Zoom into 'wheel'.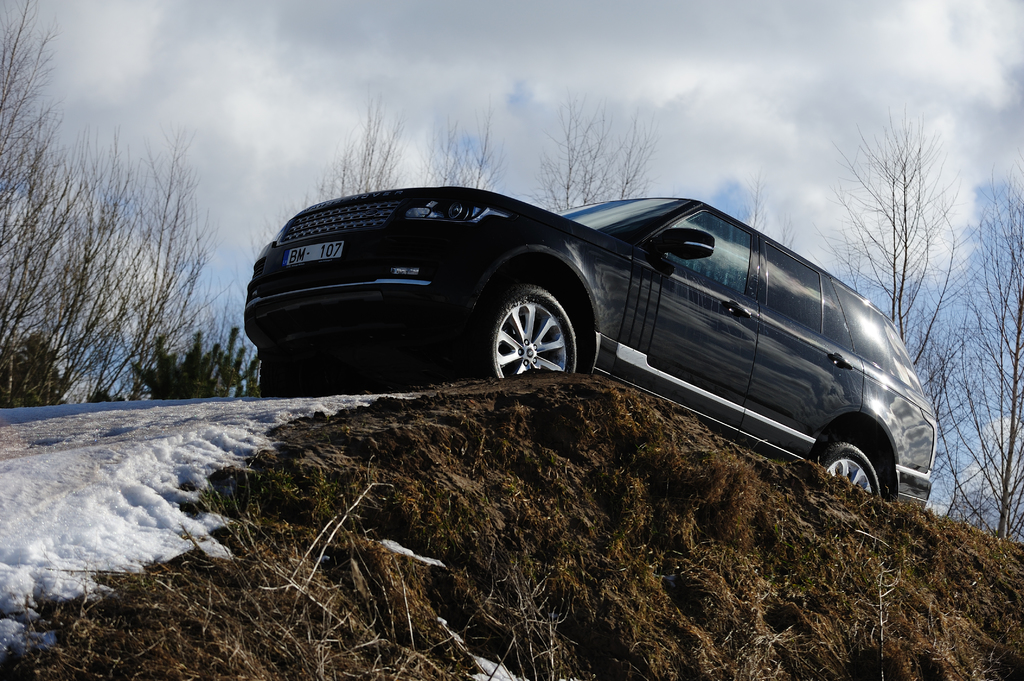
Zoom target: <bbox>492, 287, 576, 378</bbox>.
